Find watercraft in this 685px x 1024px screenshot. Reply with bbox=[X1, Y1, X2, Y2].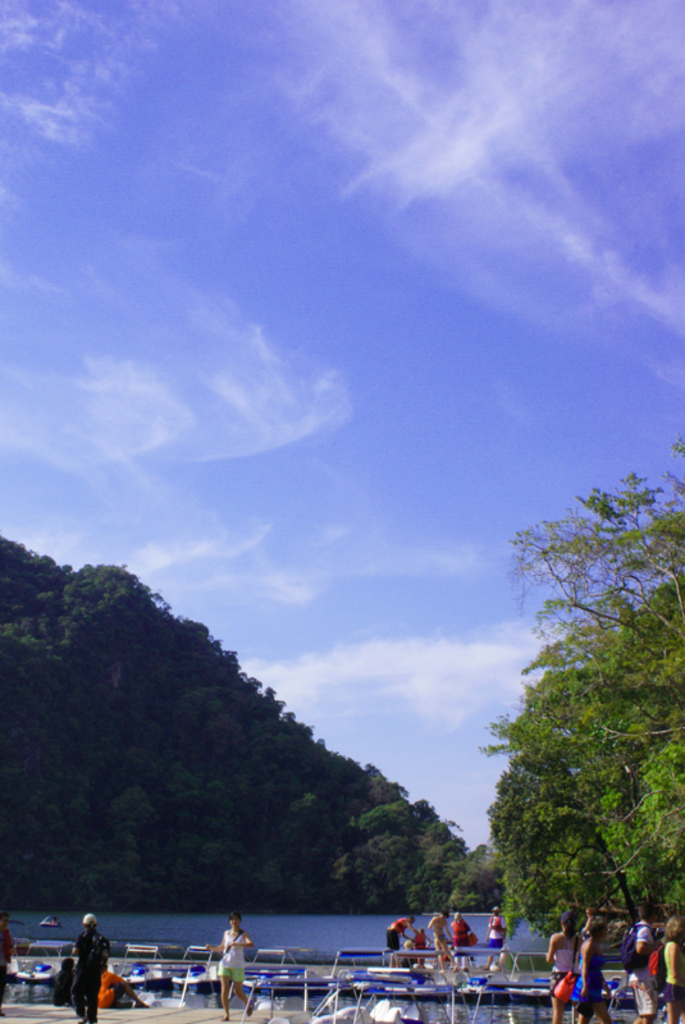
bbox=[401, 947, 455, 995].
